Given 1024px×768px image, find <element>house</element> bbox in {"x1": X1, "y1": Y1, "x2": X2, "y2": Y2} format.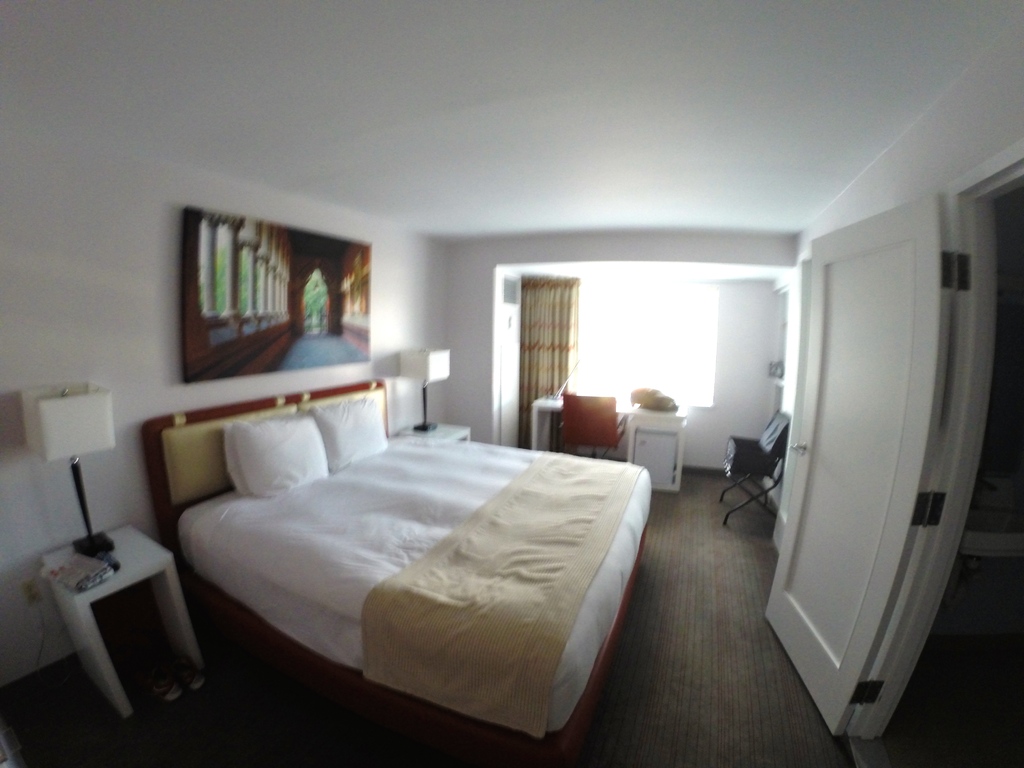
{"x1": 0, "y1": 127, "x2": 869, "y2": 735}.
